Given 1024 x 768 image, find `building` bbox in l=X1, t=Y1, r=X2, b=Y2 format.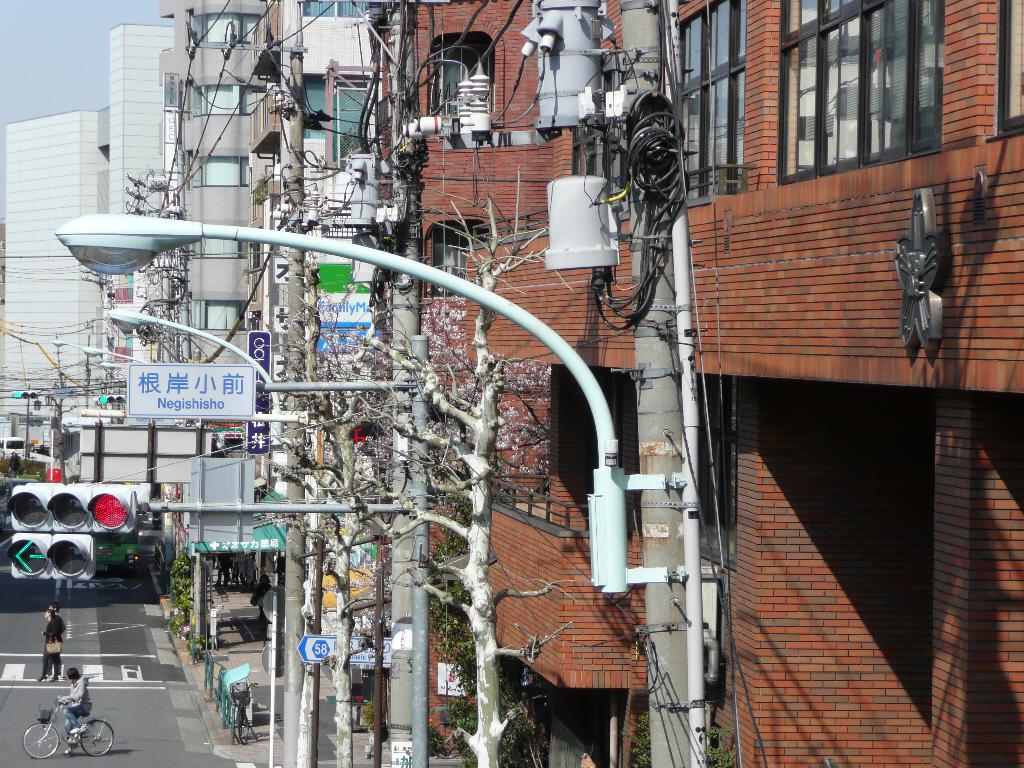
l=0, t=20, r=173, b=417.
